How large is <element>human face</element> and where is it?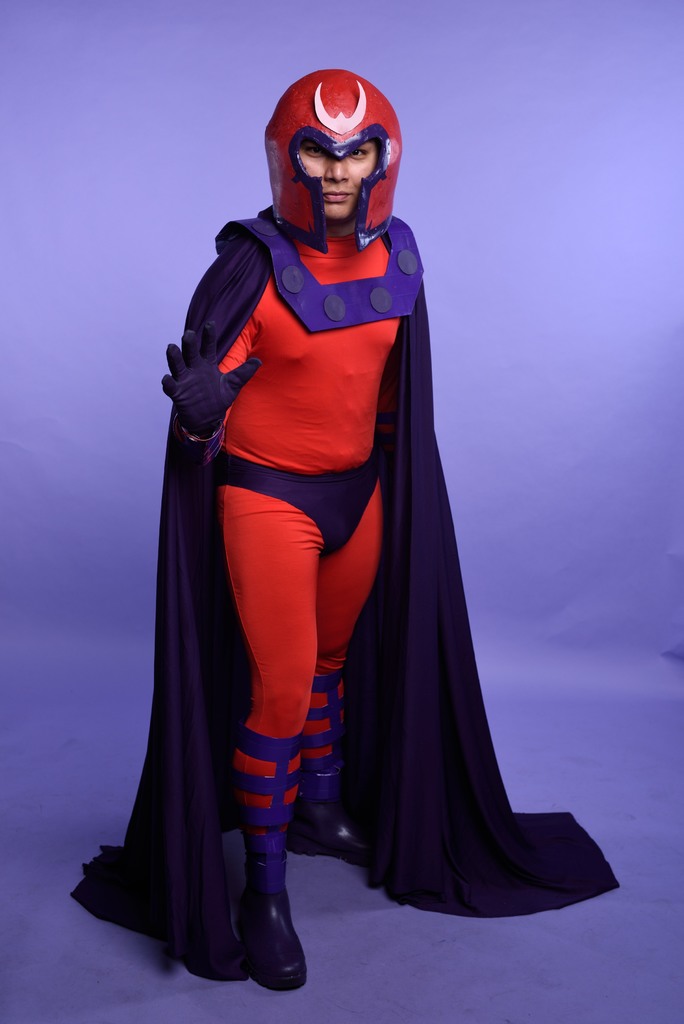
Bounding box: {"x1": 300, "y1": 145, "x2": 375, "y2": 212}.
